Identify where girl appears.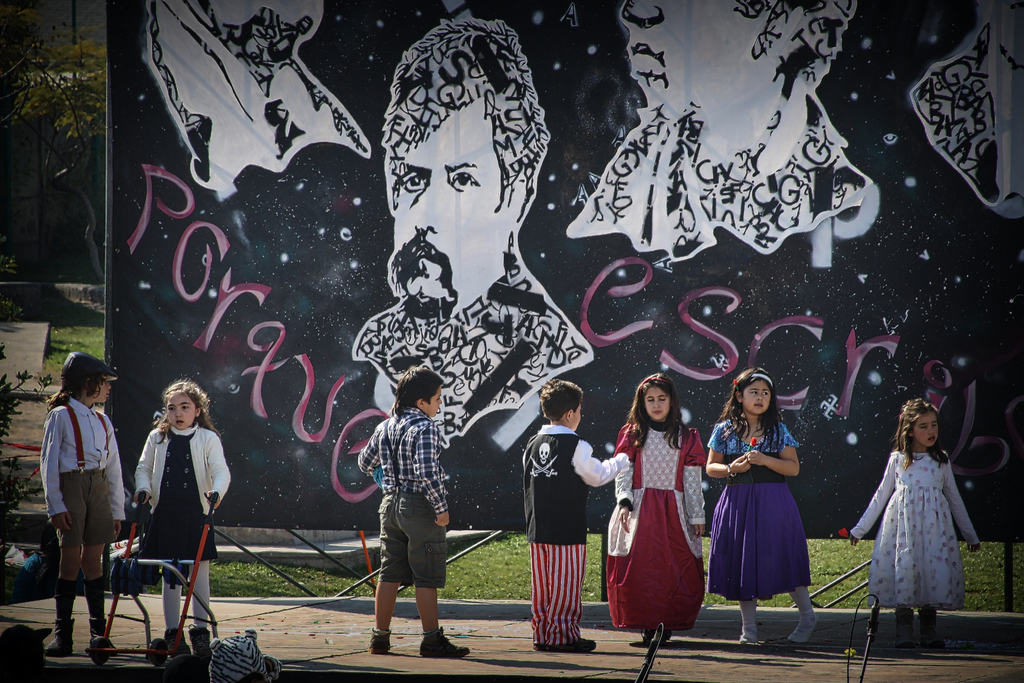
Appears at Rect(40, 352, 127, 665).
